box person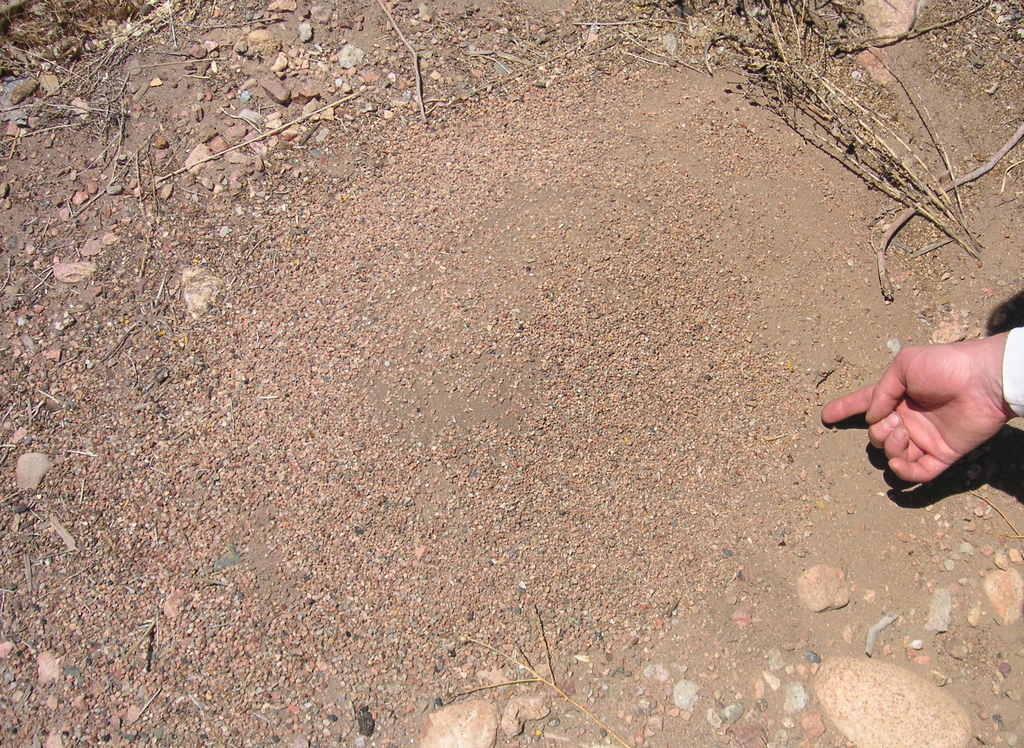
box(827, 273, 1019, 502)
